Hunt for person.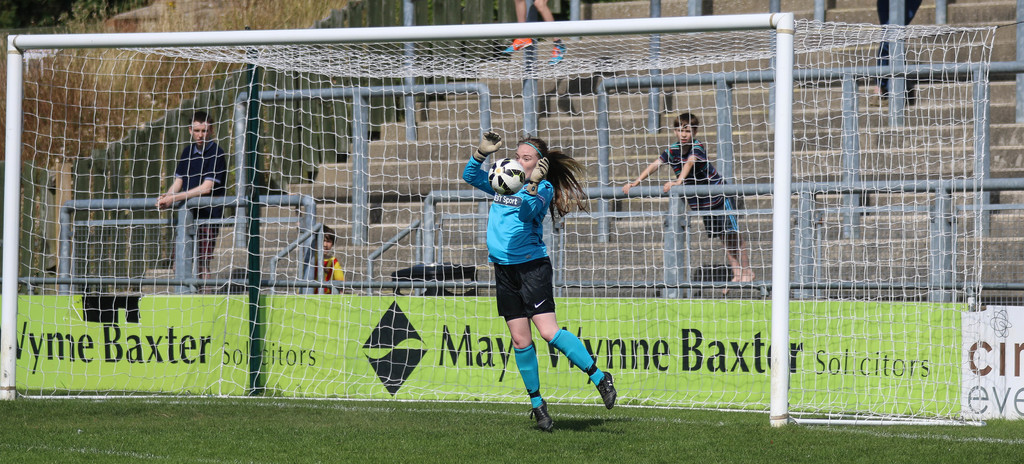
Hunted down at Rect(626, 115, 749, 288).
